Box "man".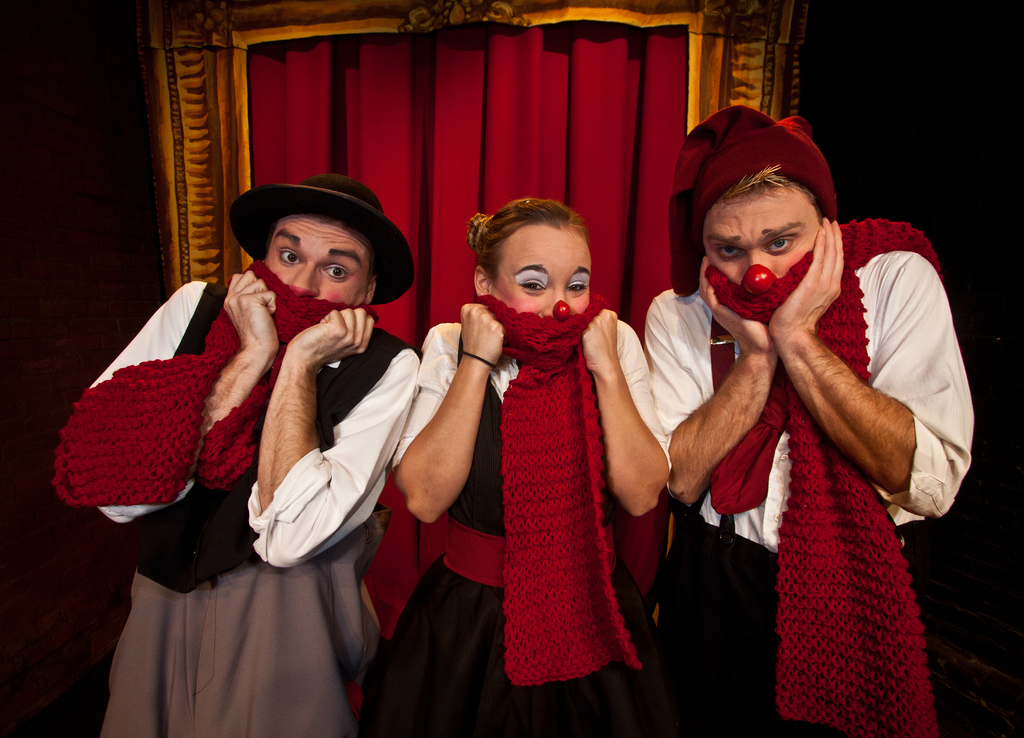
select_region(84, 147, 502, 691).
